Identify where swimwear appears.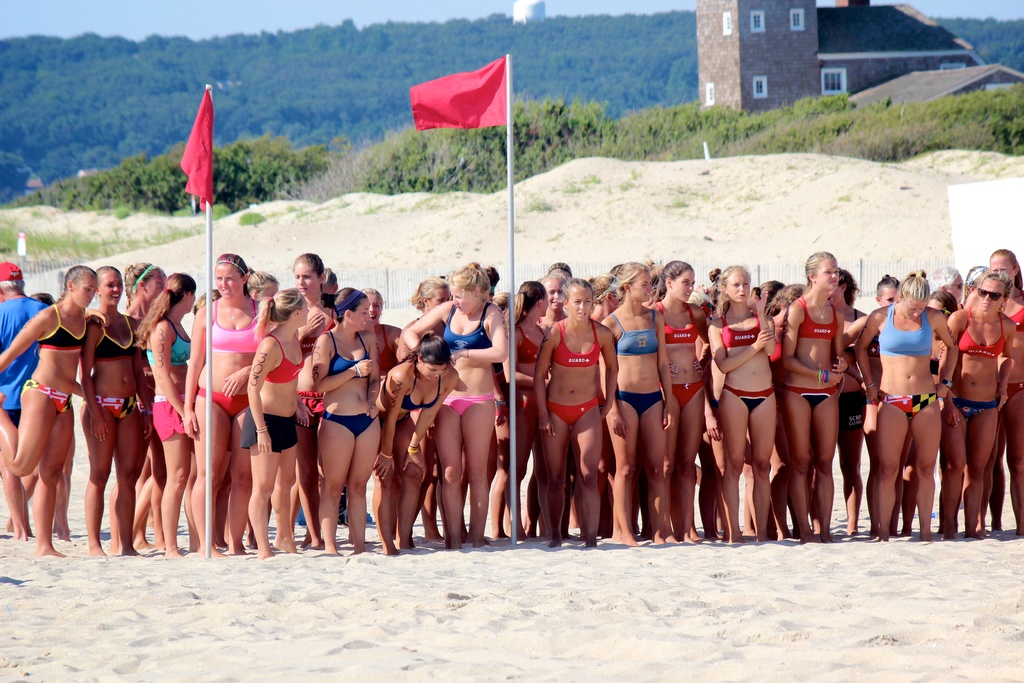
Appears at 721/383/772/415.
